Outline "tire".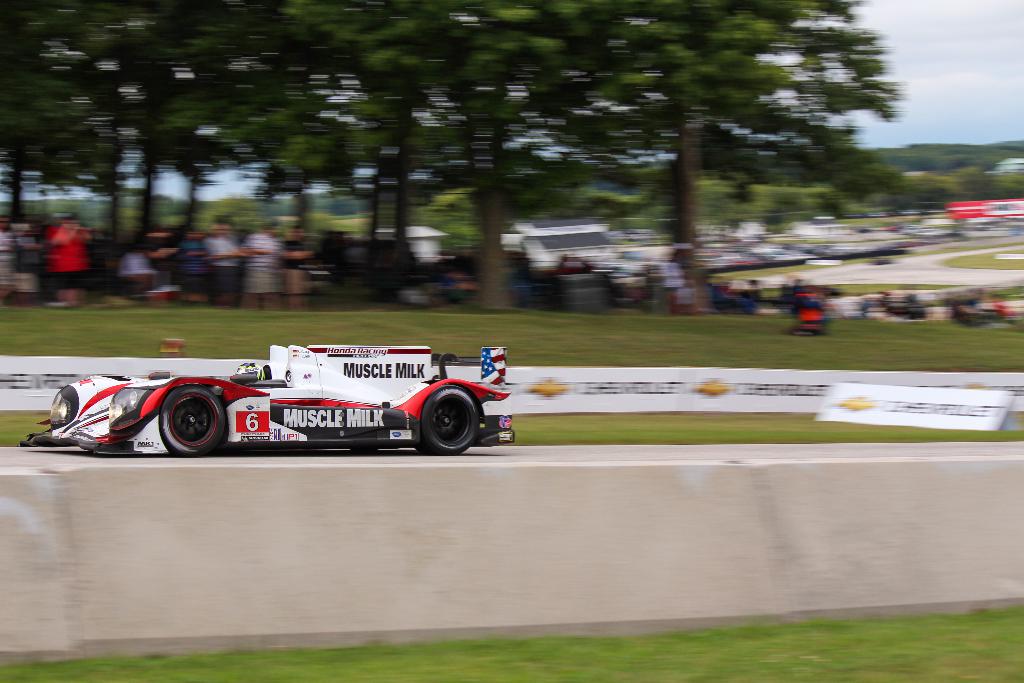
Outline: 399:378:492:459.
